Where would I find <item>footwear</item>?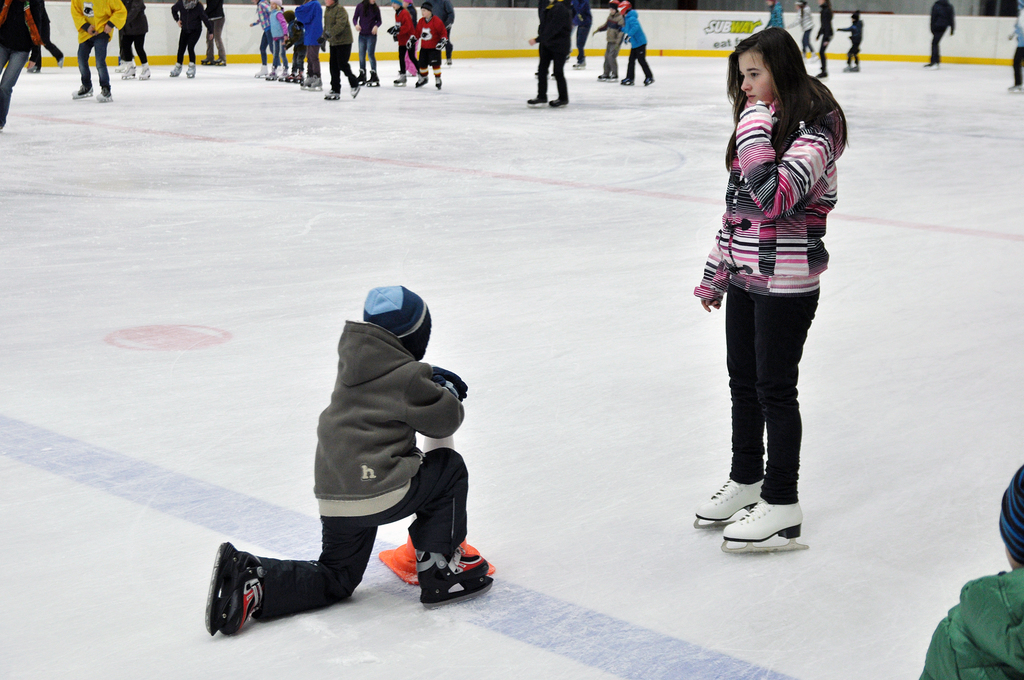
At x1=416, y1=549, x2=491, y2=581.
